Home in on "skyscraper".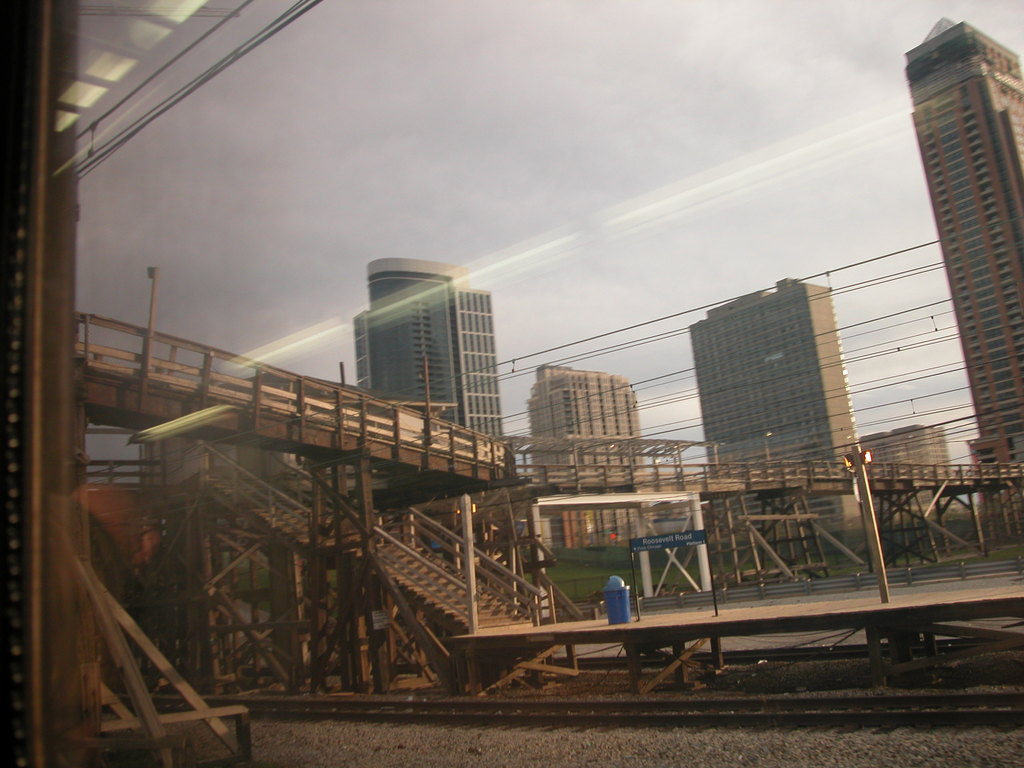
Homed in at bbox(895, 0, 1019, 504).
